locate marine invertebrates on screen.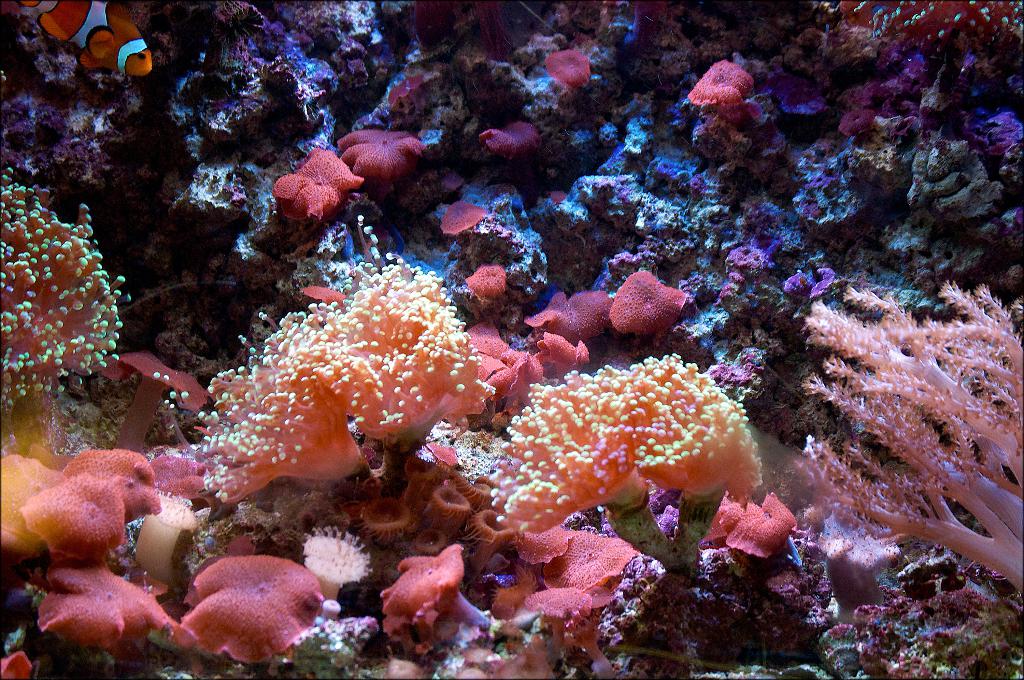
On screen at rect(178, 224, 493, 505).
